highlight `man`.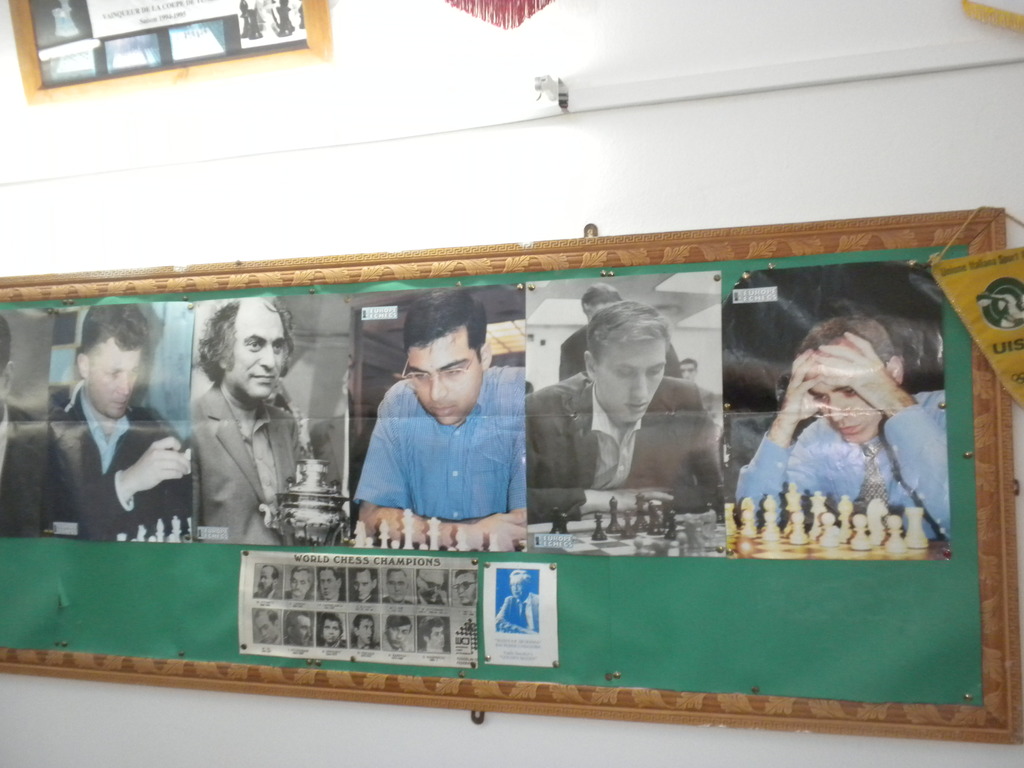
Highlighted region: 44/304/192/538.
